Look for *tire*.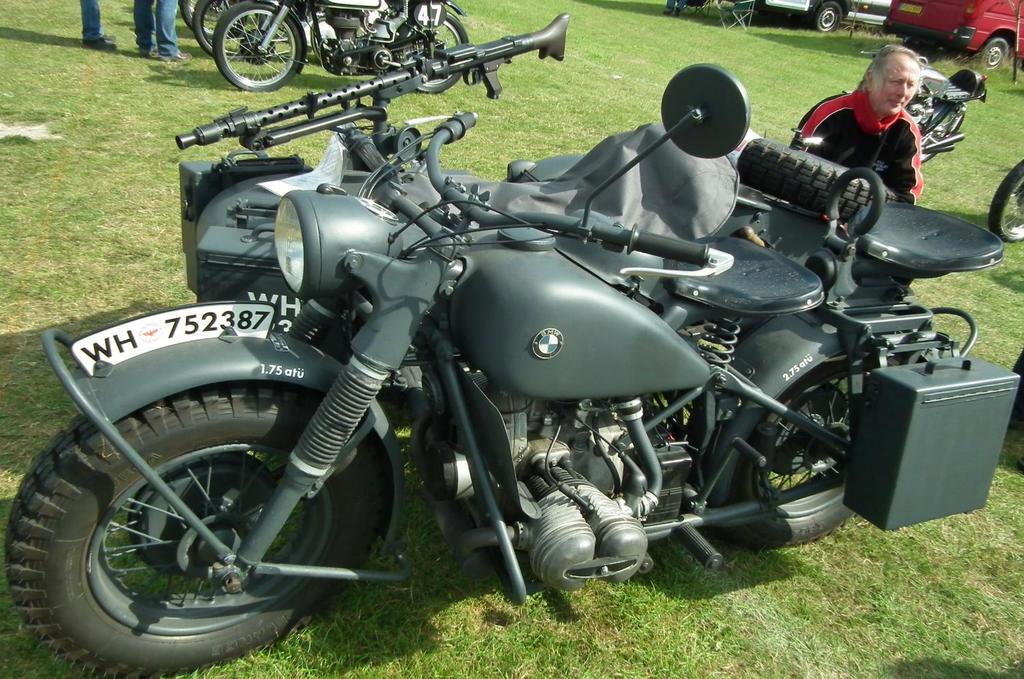
Found: left=5, top=381, right=386, bottom=678.
